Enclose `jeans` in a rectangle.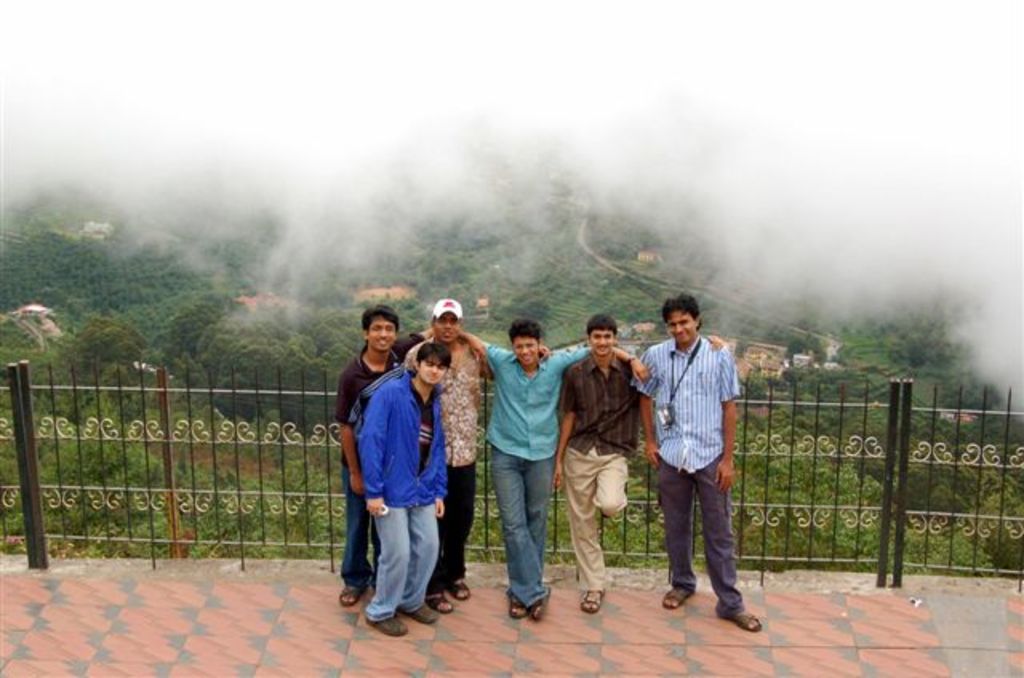
locate(339, 469, 378, 590).
